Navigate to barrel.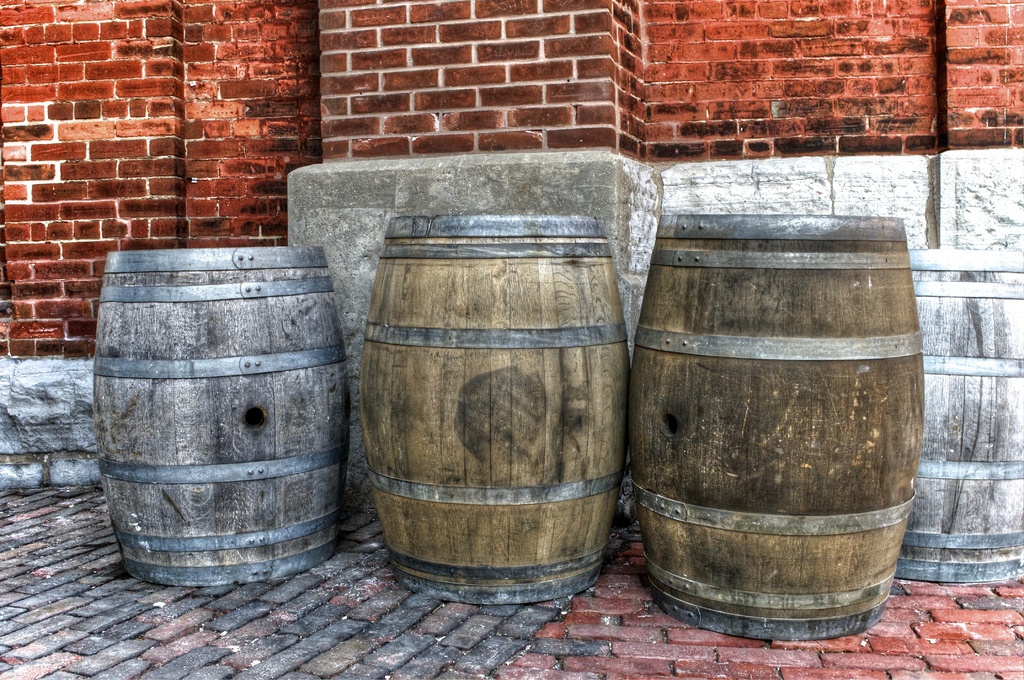
Navigation target: 356, 208, 633, 603.
